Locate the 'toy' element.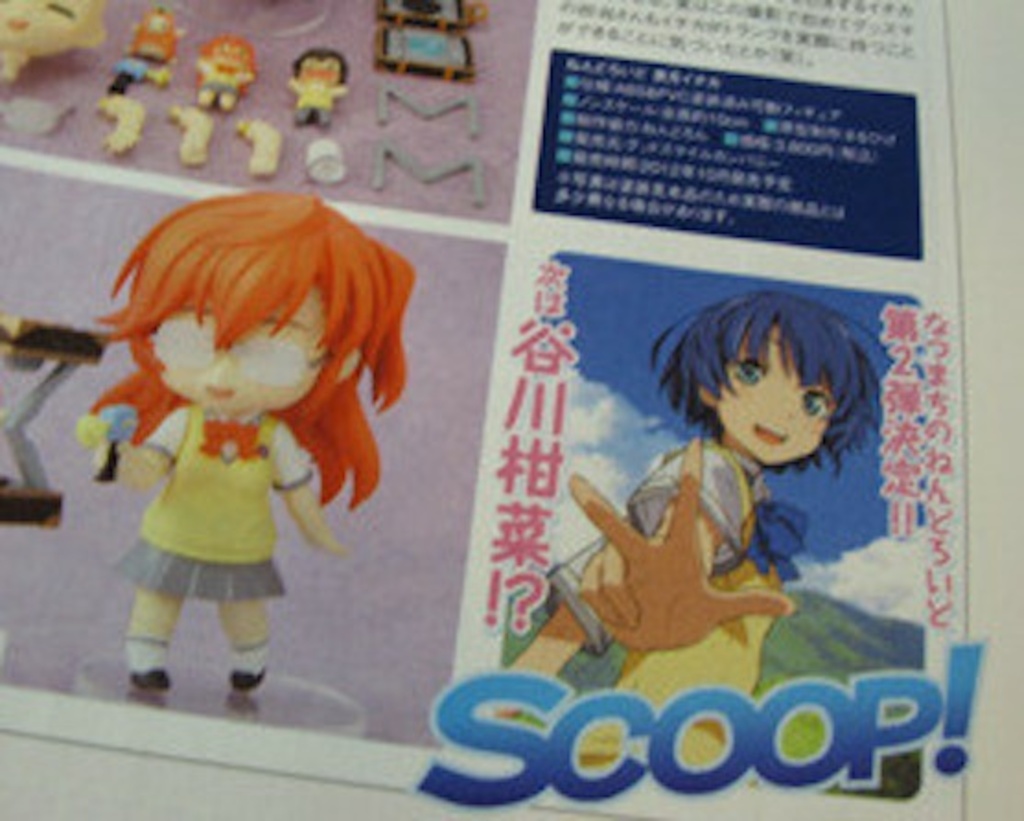
Element bbox: detection(238, 116, 280, 177).
